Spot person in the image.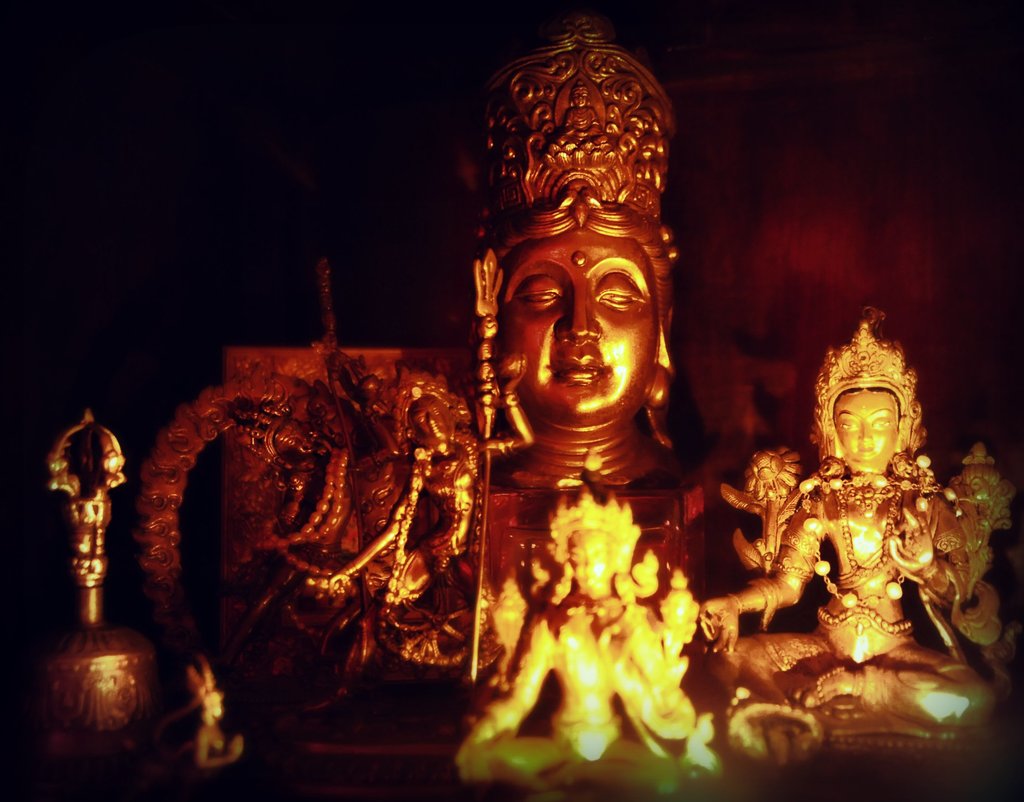
person found at [left=483, top=193, right=692, bottom=491].
